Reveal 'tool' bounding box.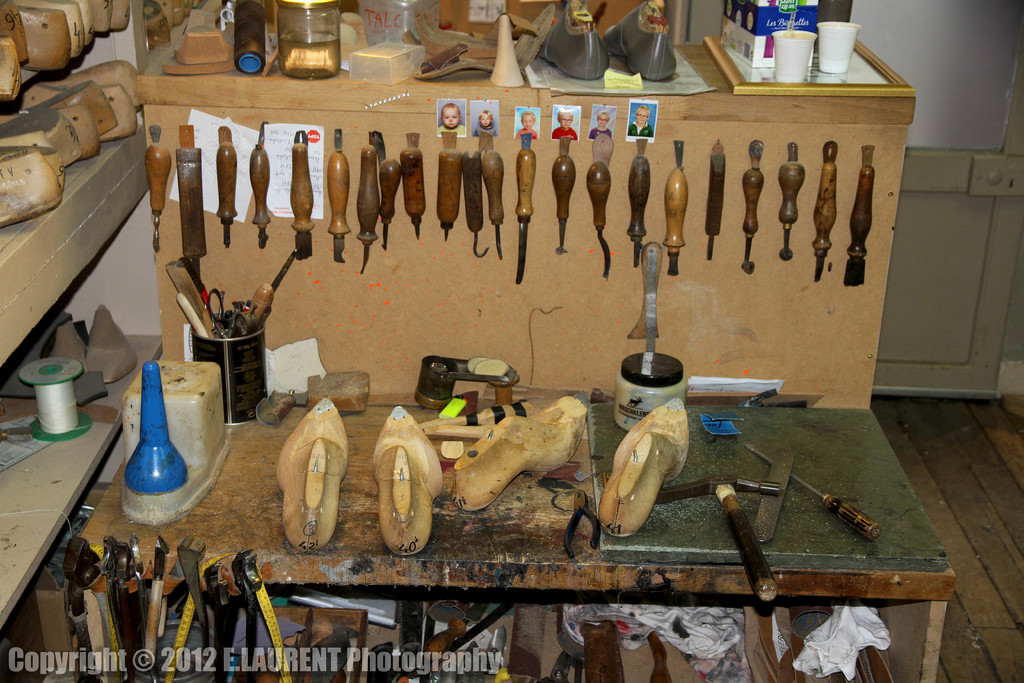
Revealed: x1=168, y1=126, x2=204, y2=277.
